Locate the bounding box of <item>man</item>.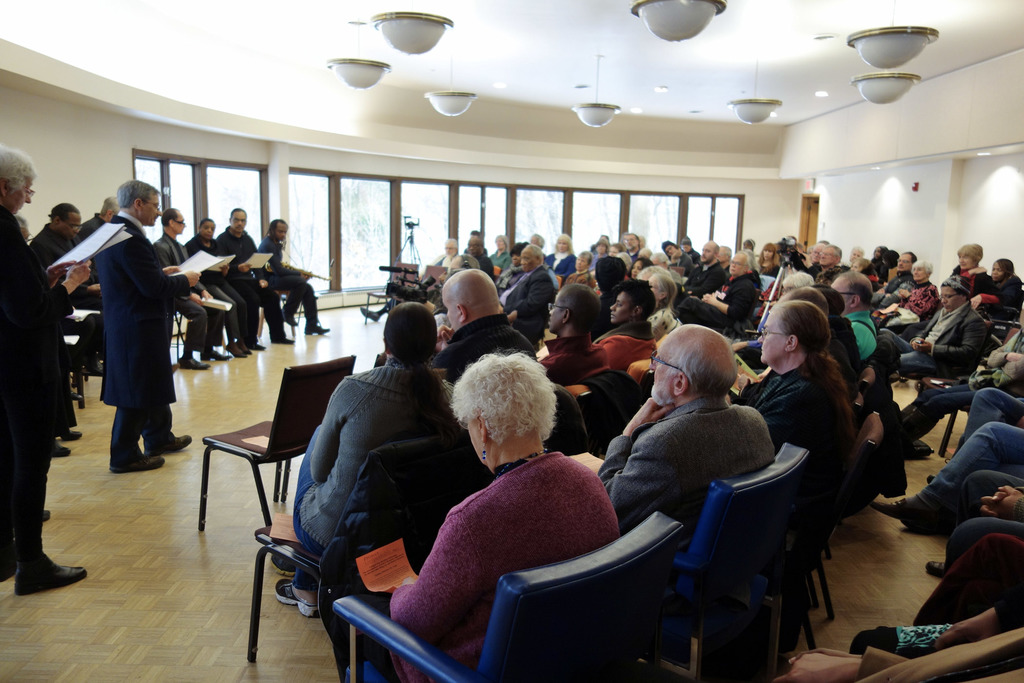
Bounding box: box=[73, 199, 129, 375].
